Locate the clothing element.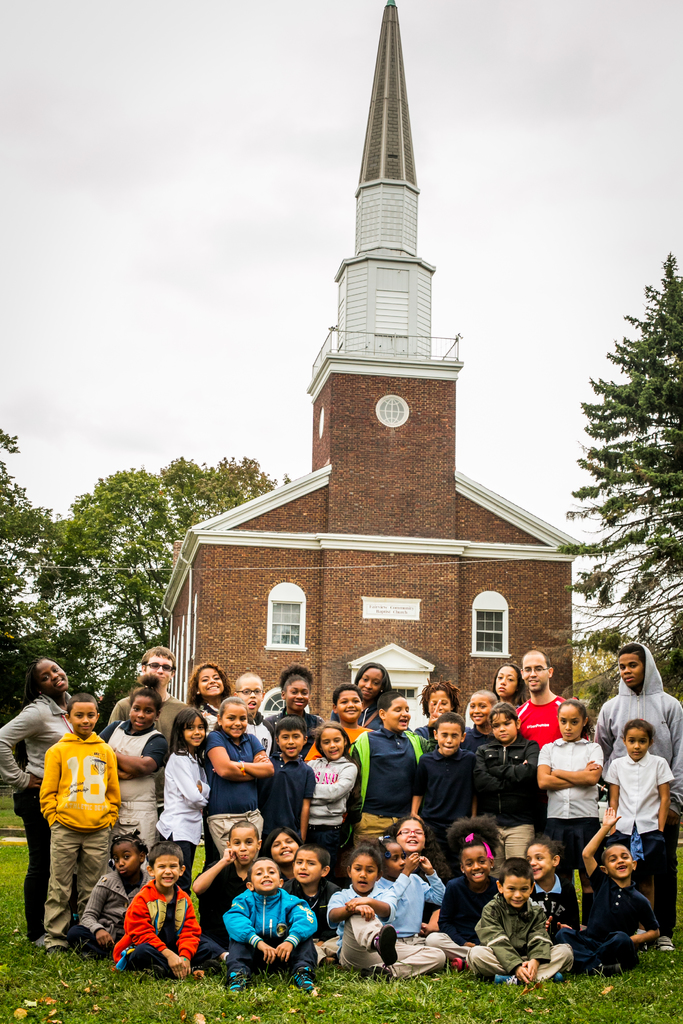
Element bbox: left=476, top=736, right=552, bottom=862.
